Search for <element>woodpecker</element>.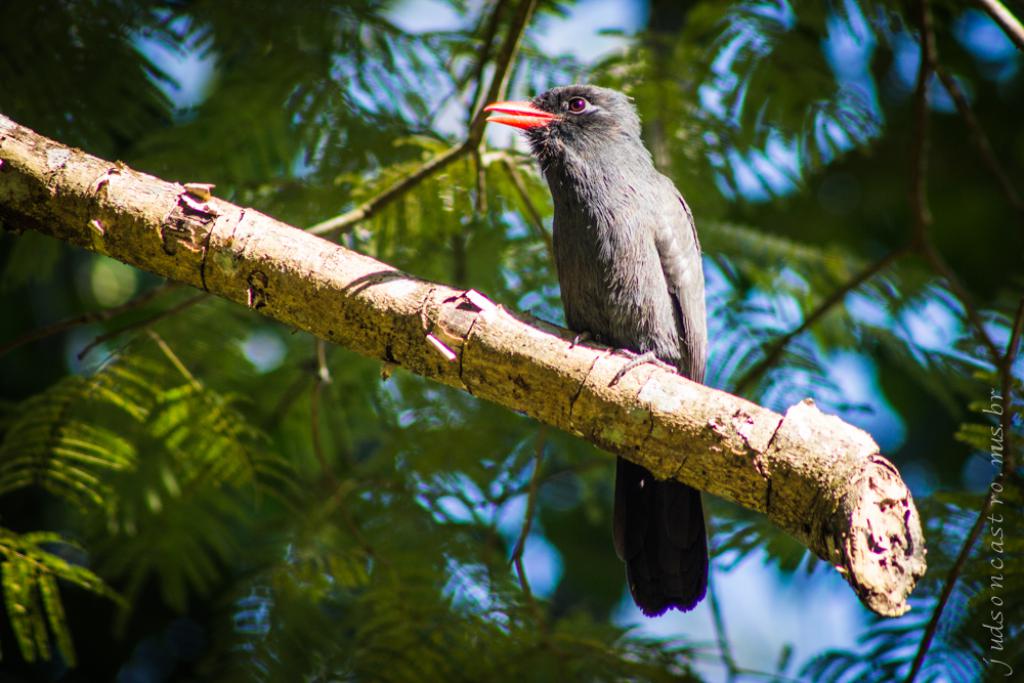
Found at [472, 86, 710, 631].
